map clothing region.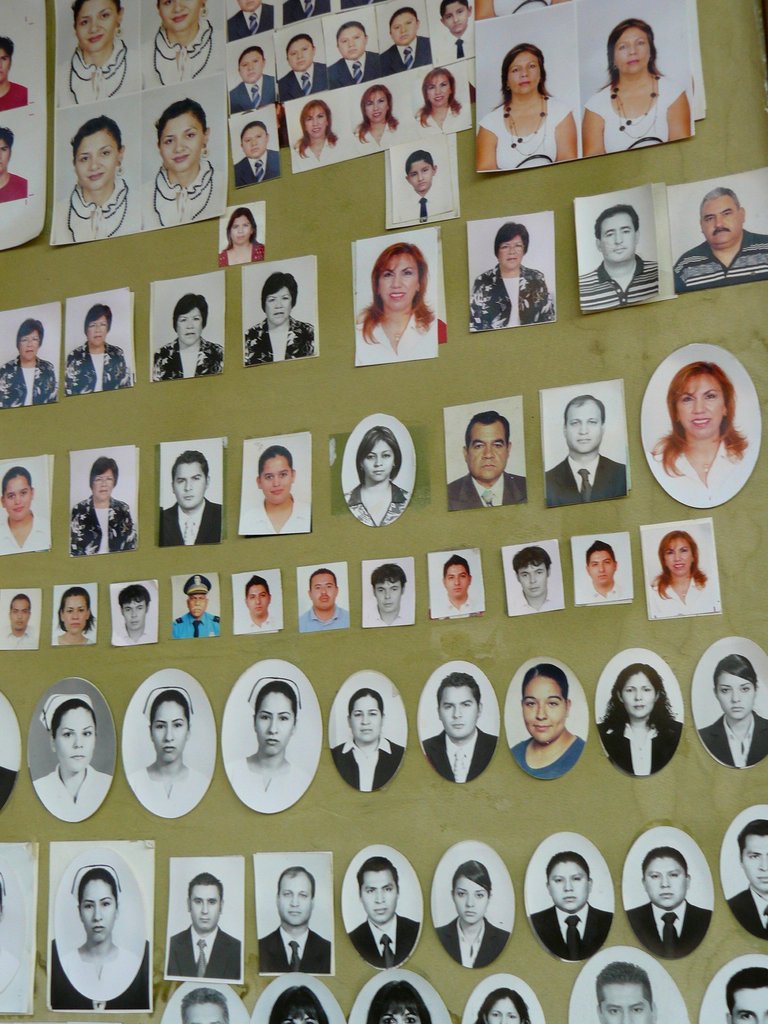
Mapped to select_region(623, 896, 710, 956).
